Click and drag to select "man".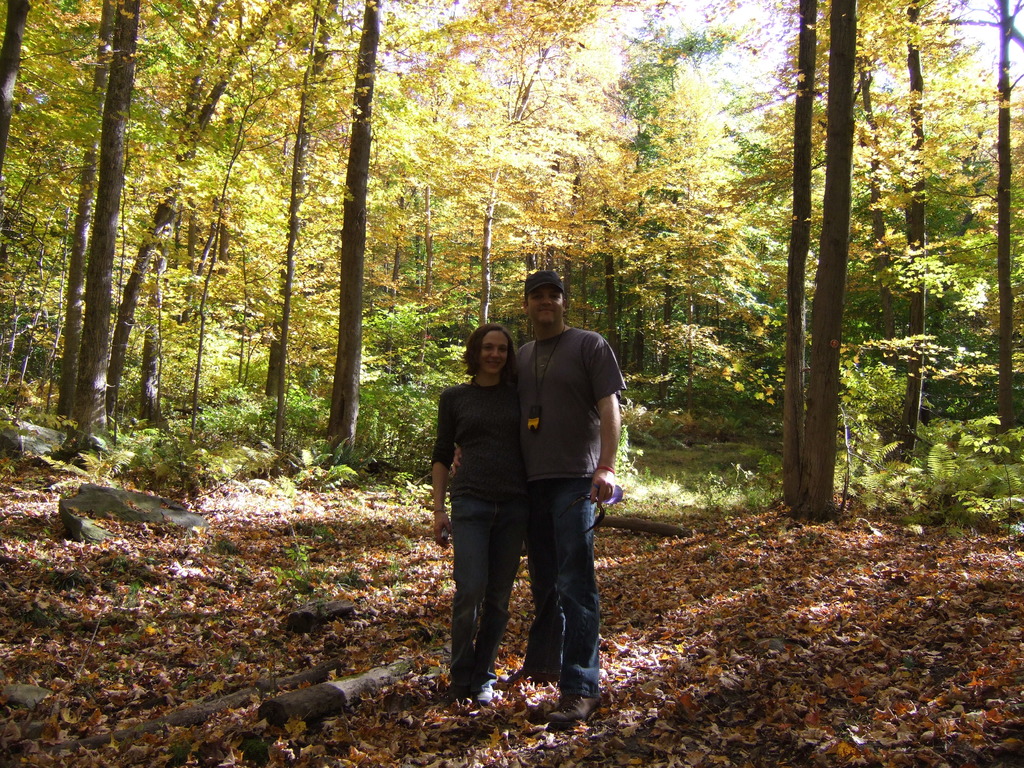
Selection: locate(444, 280, 628, 706).
